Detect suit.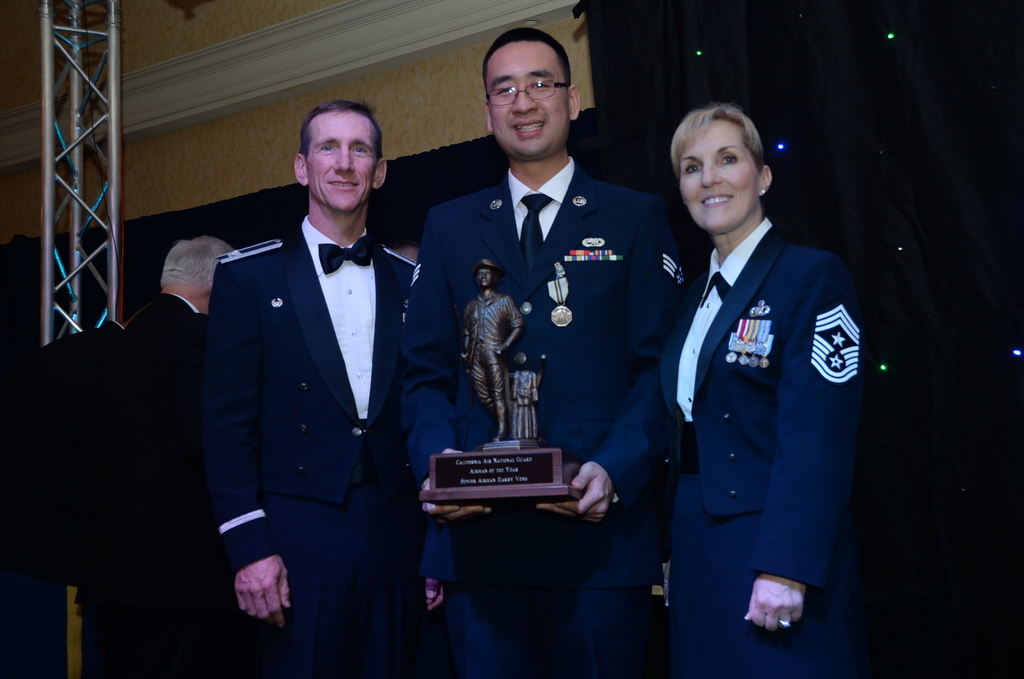
Detected at 188 106 438 664.
